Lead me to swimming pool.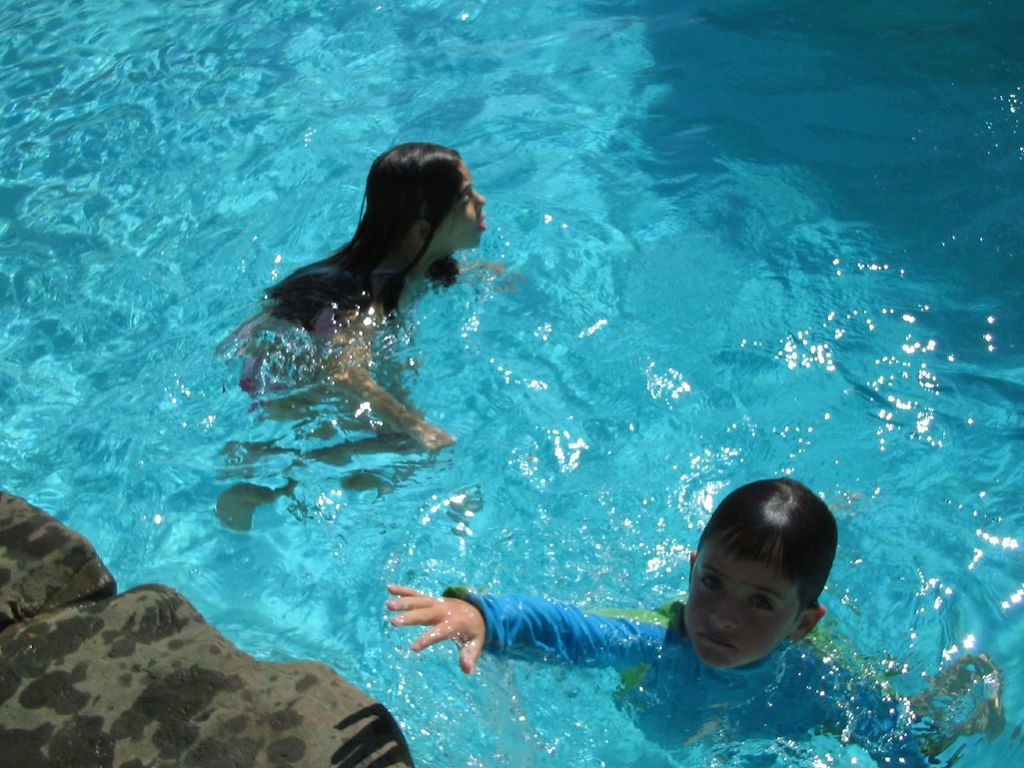
Lead to 0:0:1023:767.
